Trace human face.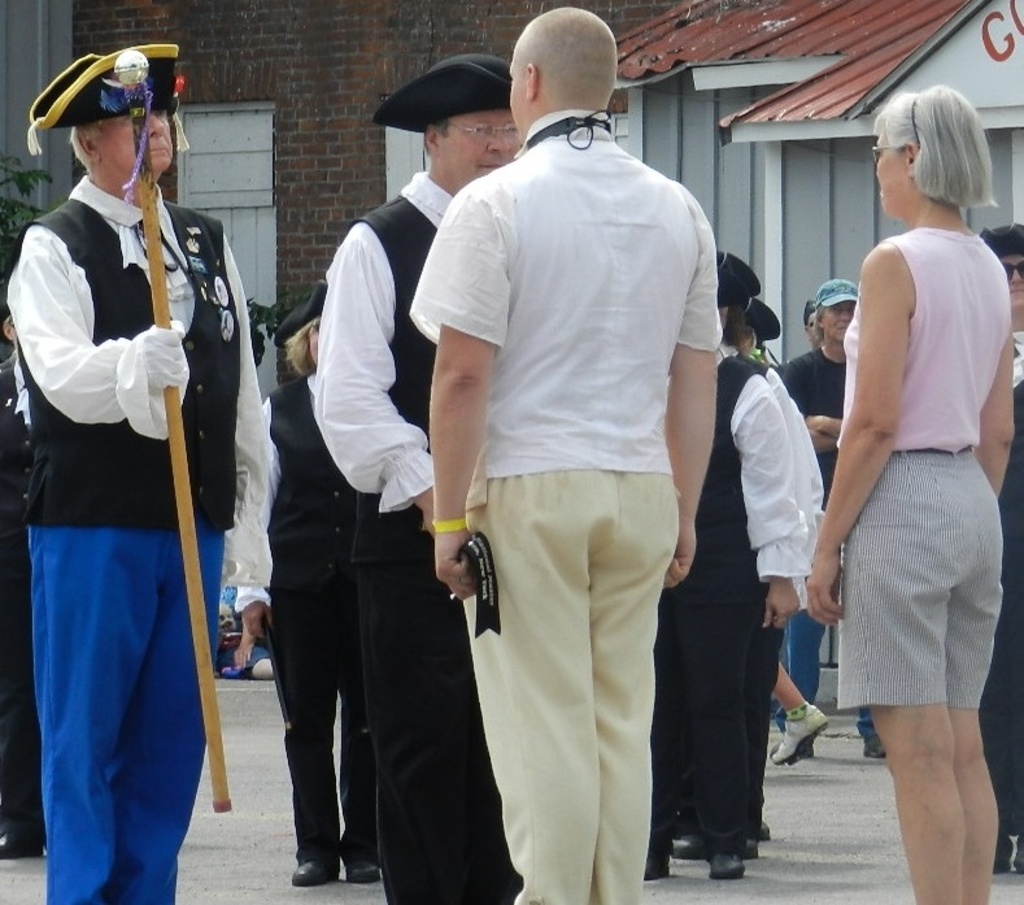
Traced to pyautogui.locateOnScreen(825, 296, 853, 351).
